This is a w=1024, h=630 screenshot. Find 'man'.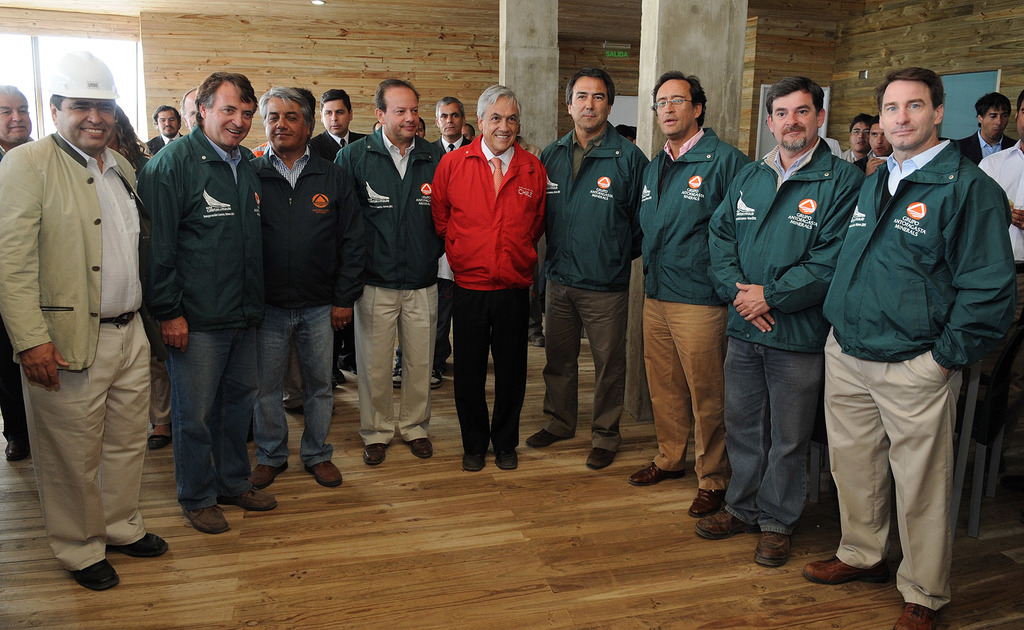
Bounding box: [x1=641, y1=65, x2=753, y2=530].
